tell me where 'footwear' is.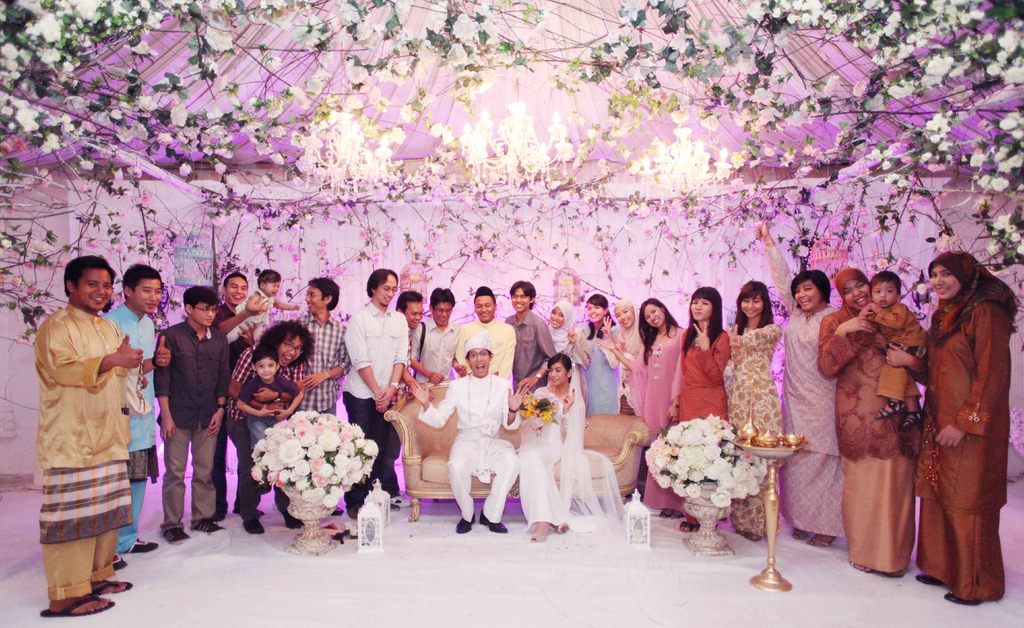
'footwear' is at x1=678 y1=520 x2=699 y2=533.
